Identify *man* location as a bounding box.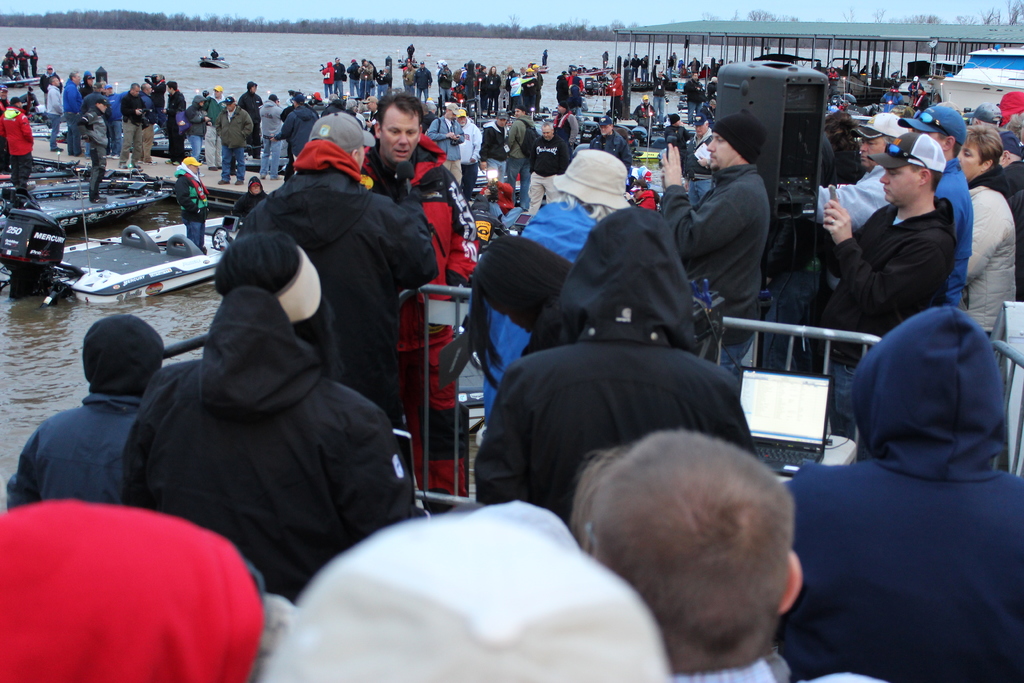
(left=216, top=92, right=253, bottom=184).
